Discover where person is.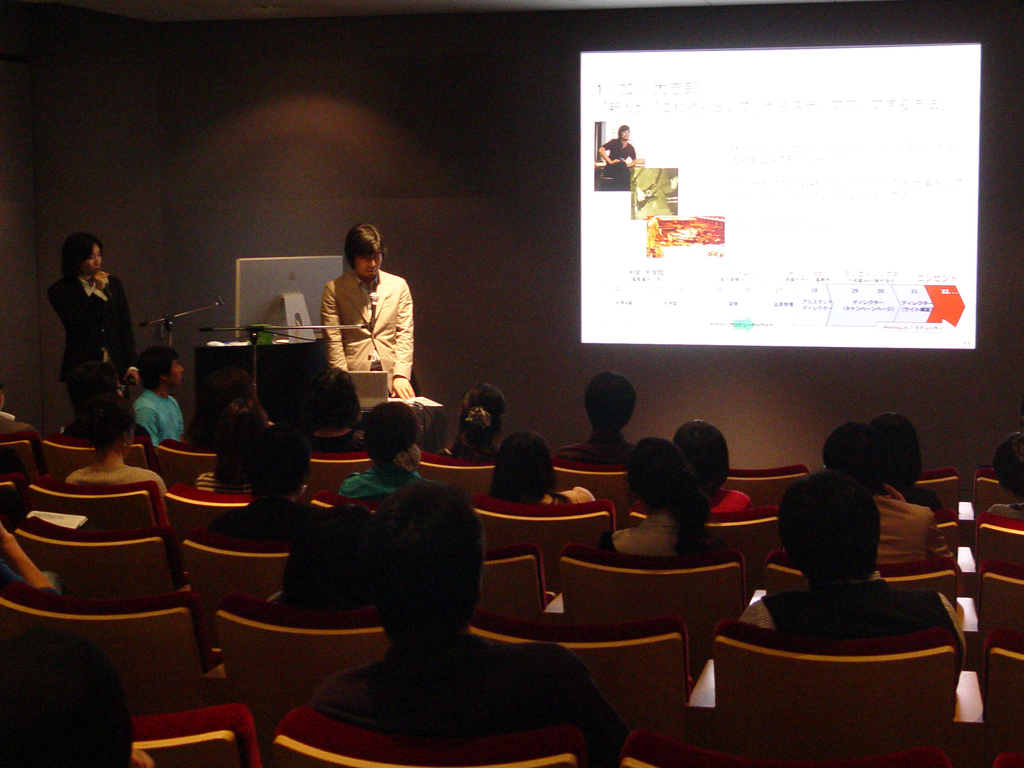
Discovered at l=867, t=410, r=937, b=514.
